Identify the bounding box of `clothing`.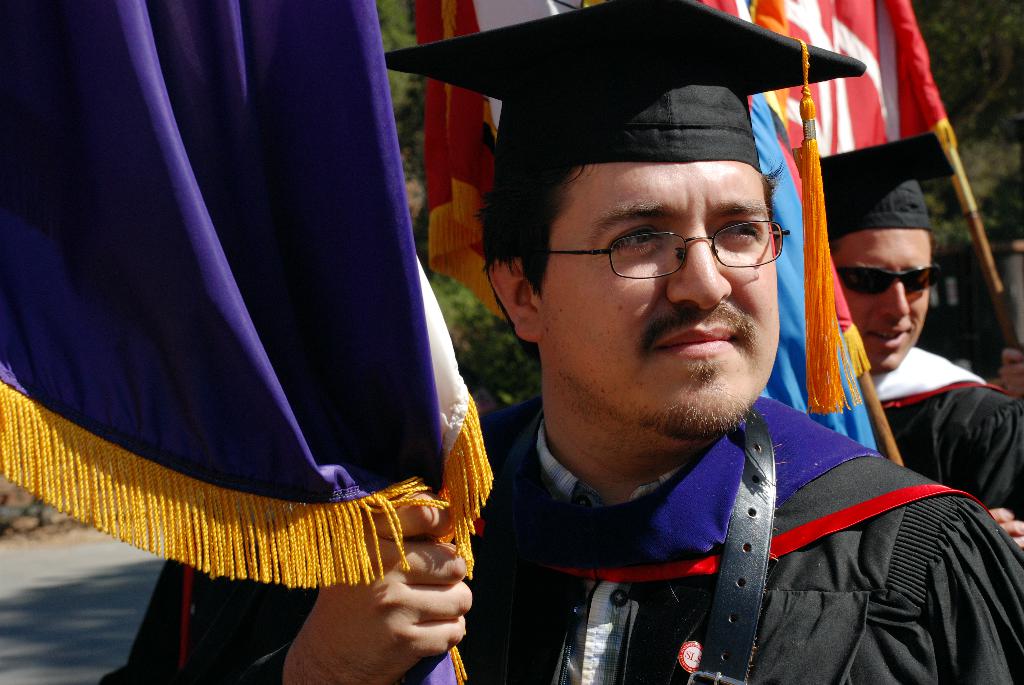
BBox(96, 397, 1023, 684).
